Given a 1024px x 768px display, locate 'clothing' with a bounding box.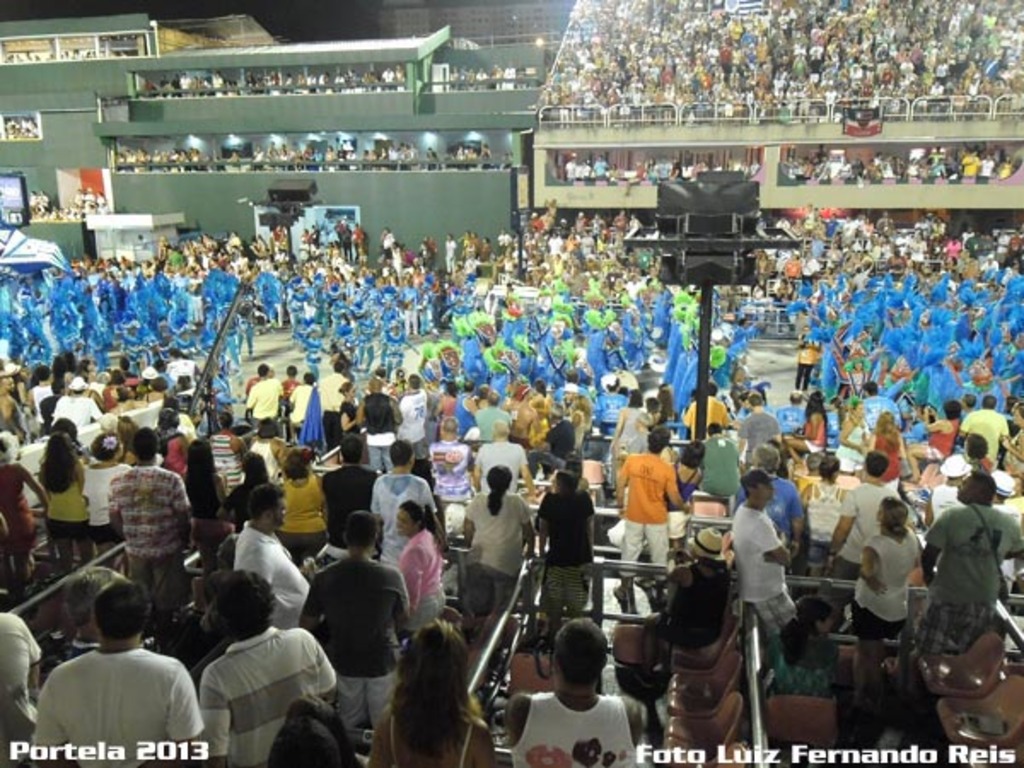
Located: (391,391,430,461).
